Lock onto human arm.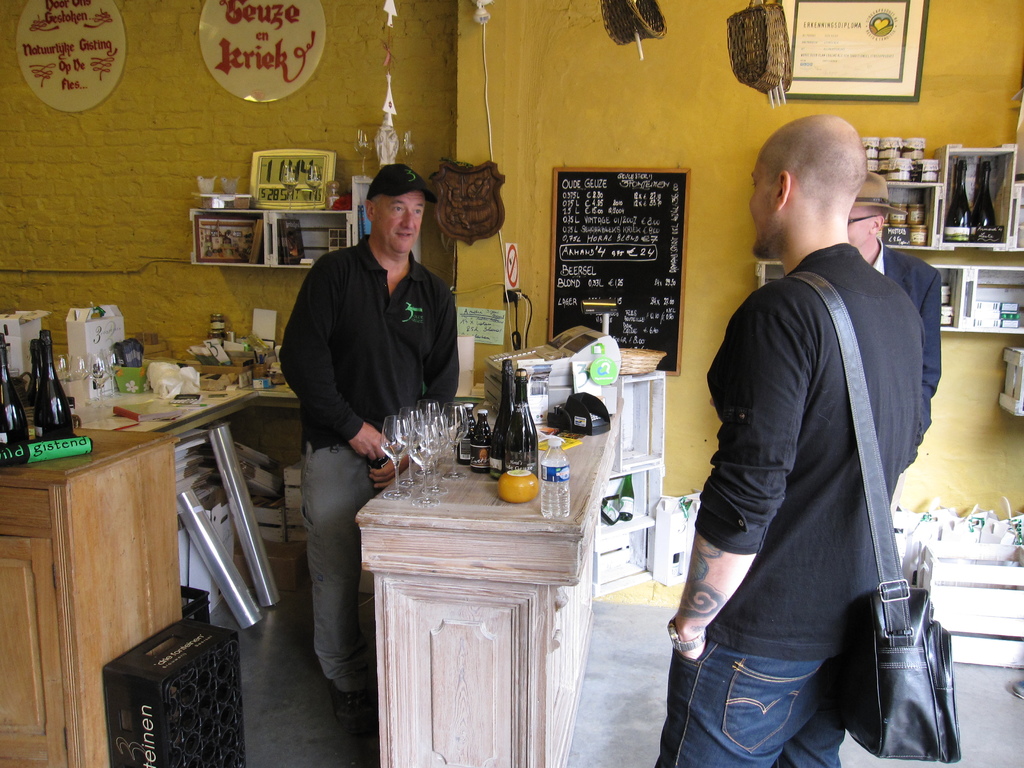
Locked: detection(269, 254, 403, 464).
